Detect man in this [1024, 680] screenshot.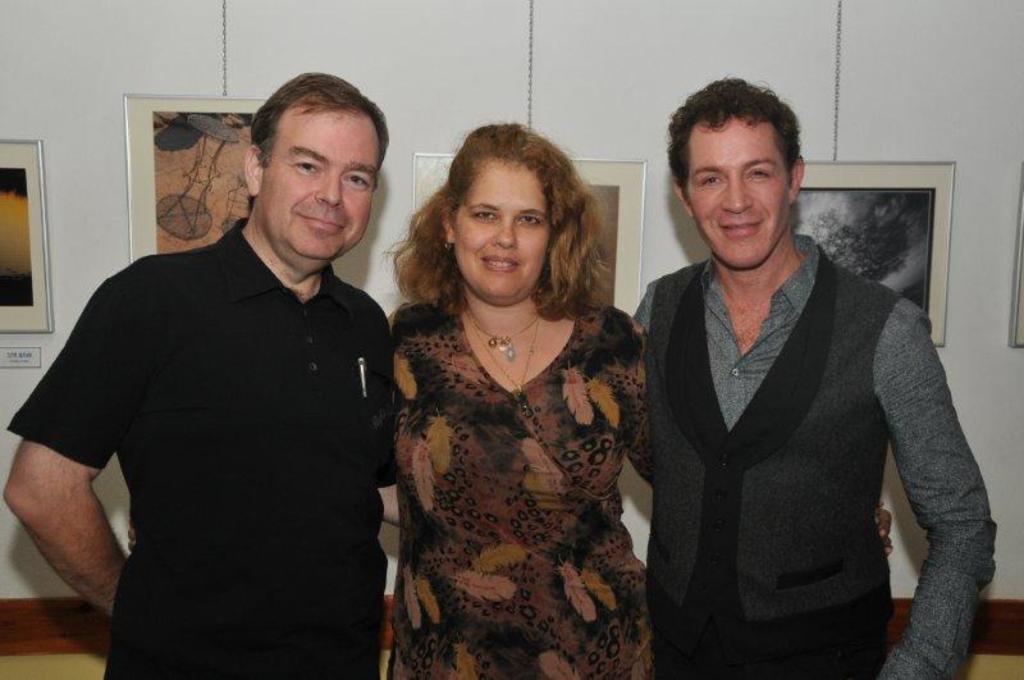
Detection: crop(627, 78, 995, 661).
